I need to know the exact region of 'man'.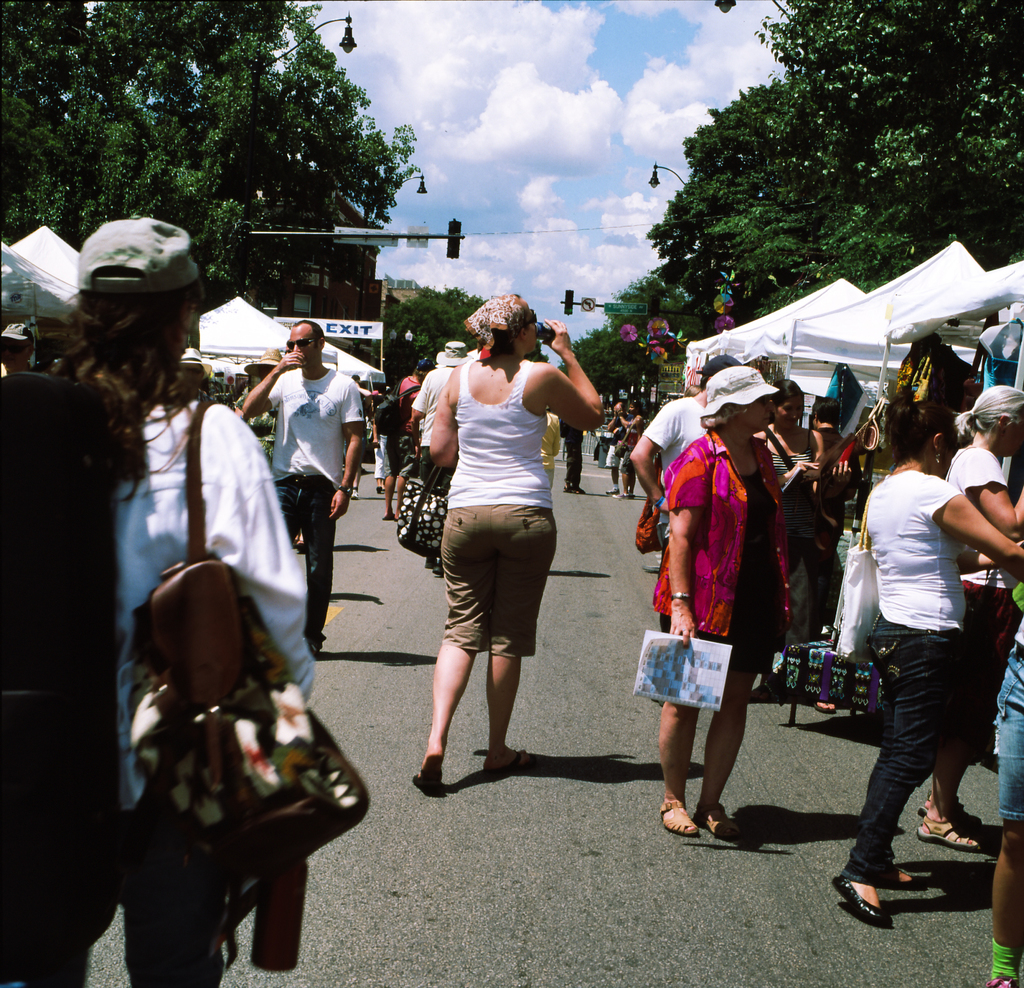
Region: x1=234, y1=320, x2=361, y2=648.
